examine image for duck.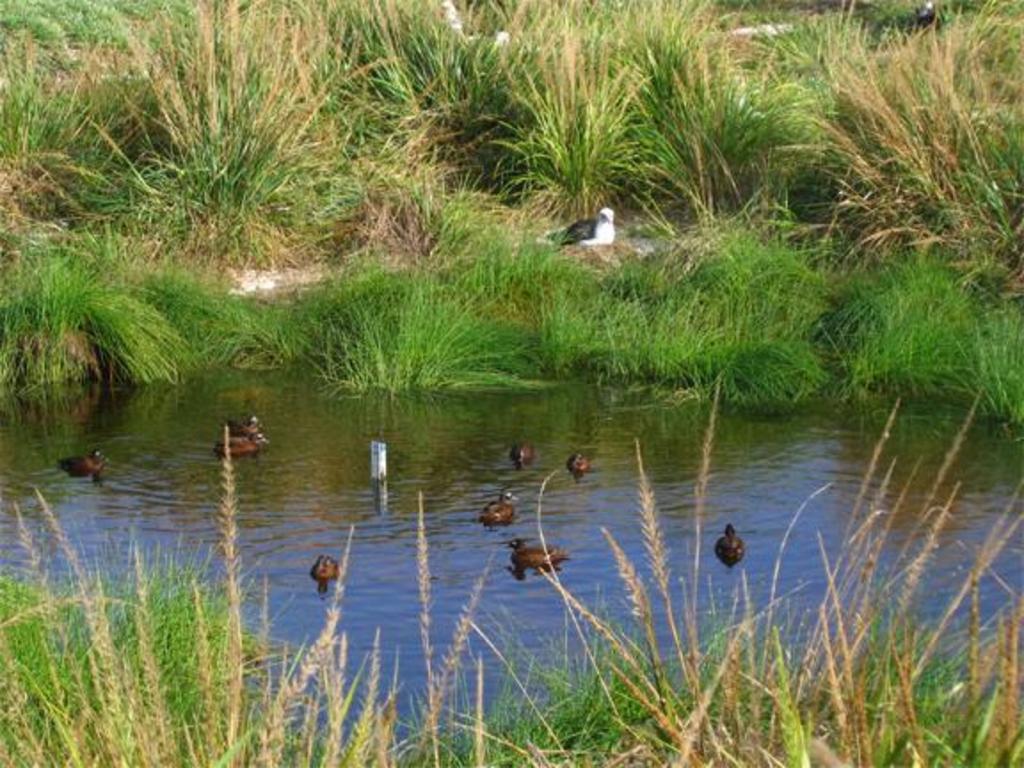
Examination result: pyautogui.locateOnScreen(512, 441, 535, 475).
